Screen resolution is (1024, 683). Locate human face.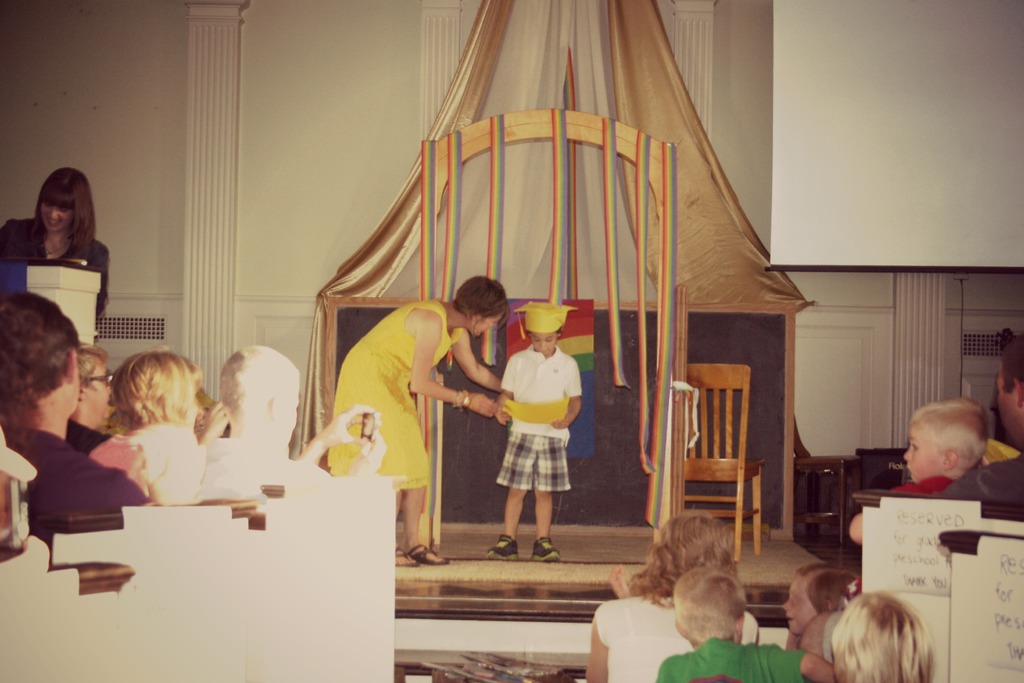
select_region(465, 311, 500, 340).
